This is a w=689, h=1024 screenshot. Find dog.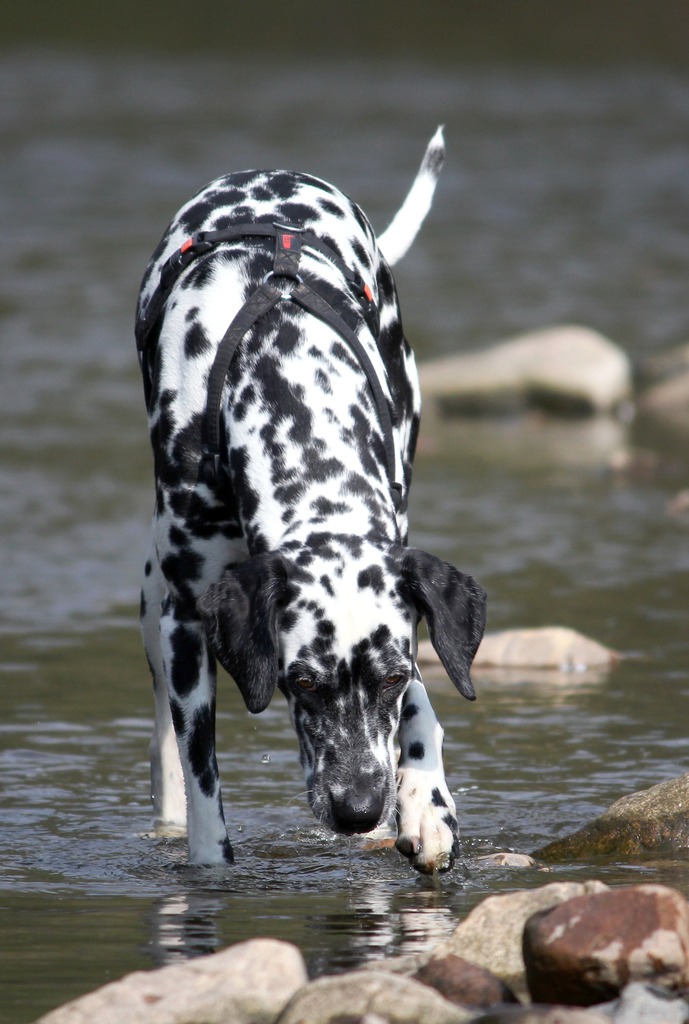
Bounding box: 136:121:489:875.
